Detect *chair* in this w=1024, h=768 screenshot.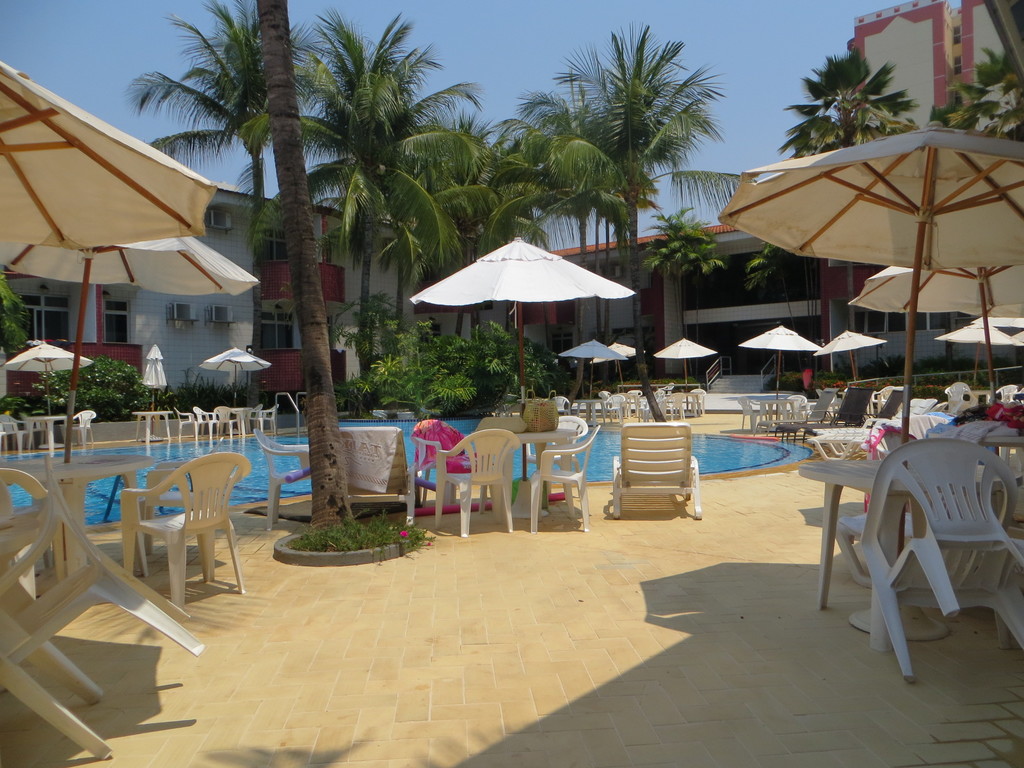
Detection: 20:413:52:456.
